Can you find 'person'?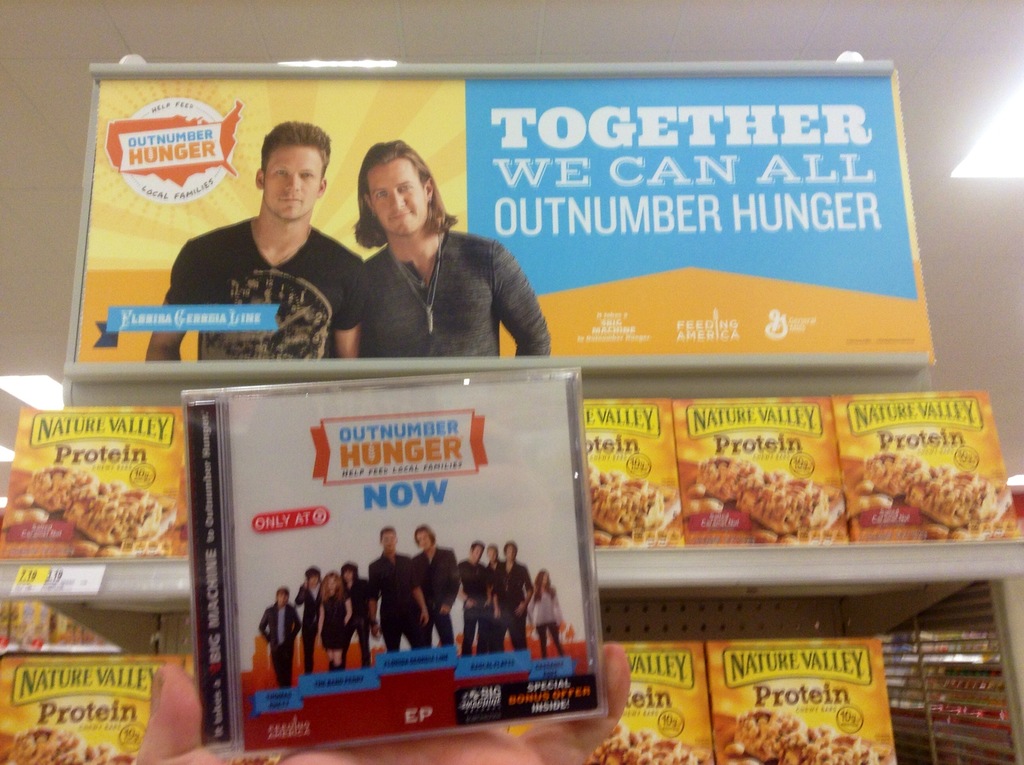
Yes, bounding box: [356, 136, 548, 362].
